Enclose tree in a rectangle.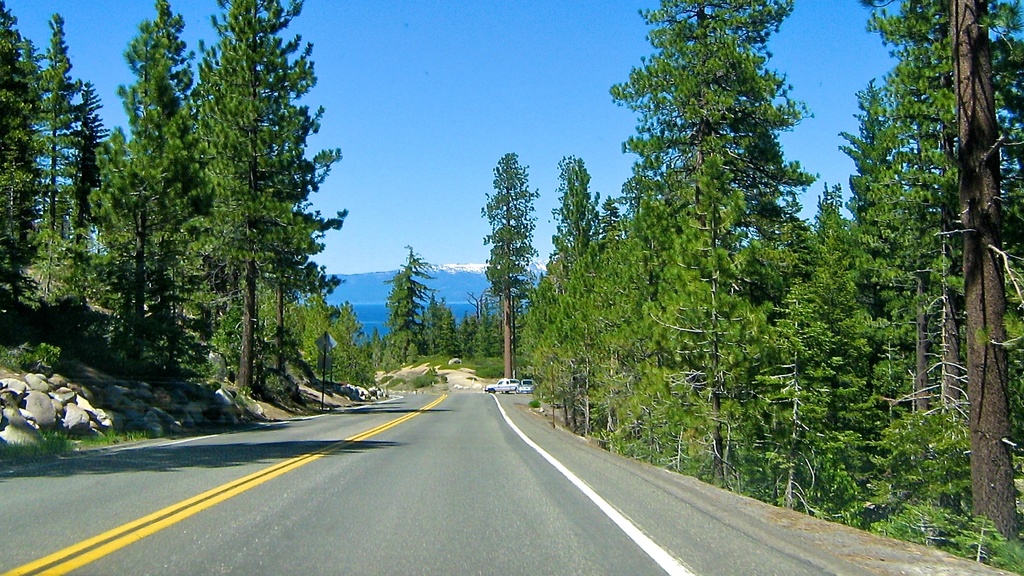
586, 29, 843, 440.
